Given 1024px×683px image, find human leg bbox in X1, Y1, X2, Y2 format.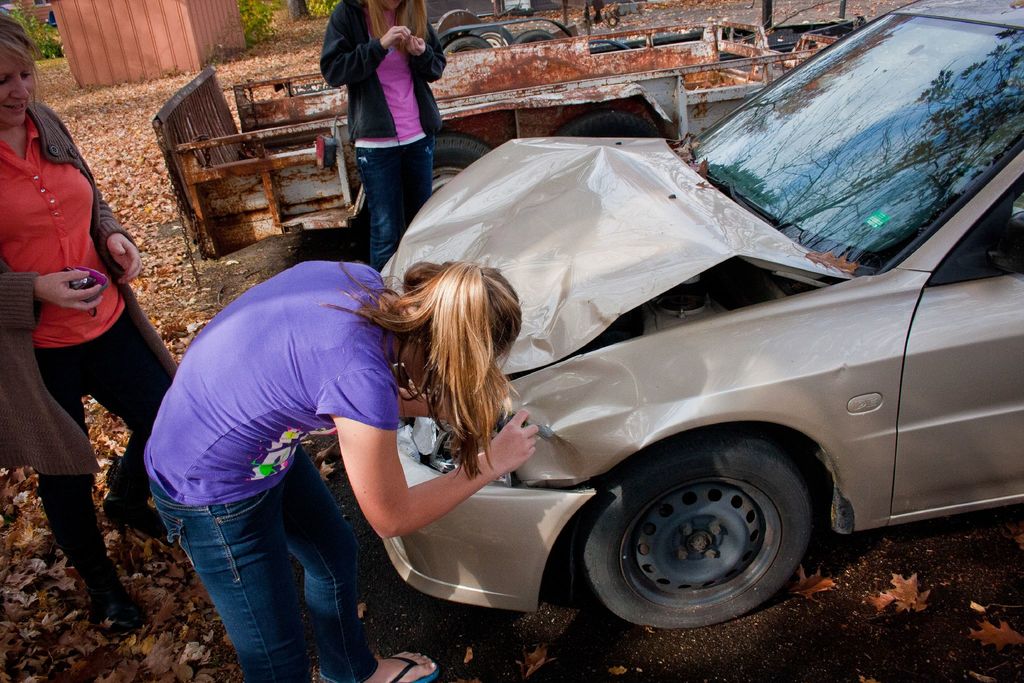
280, 440, 444, 682.
